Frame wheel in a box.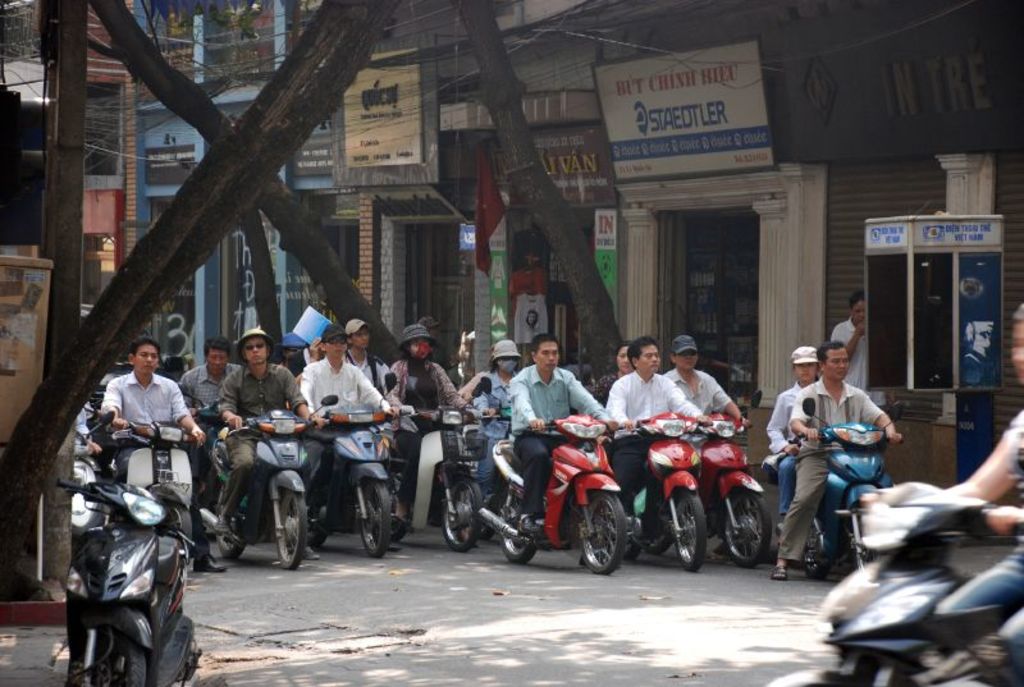
box(274, 489, 307, 568).
